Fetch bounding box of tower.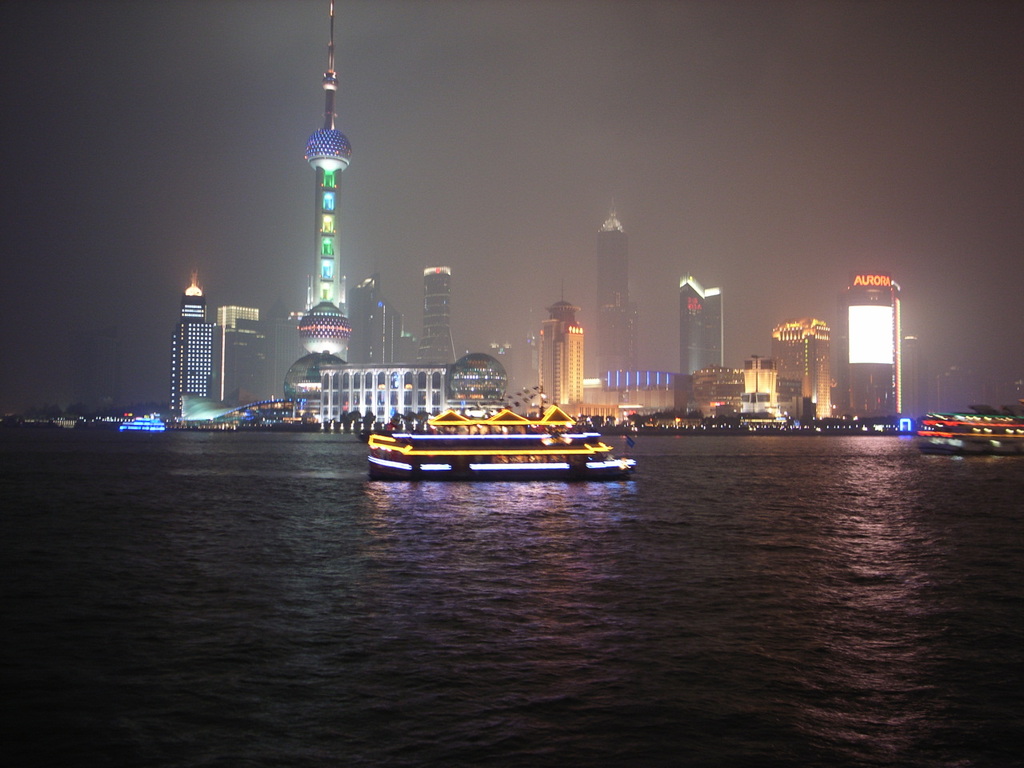
Bbox: bbox(599, 200, 637, 382).
